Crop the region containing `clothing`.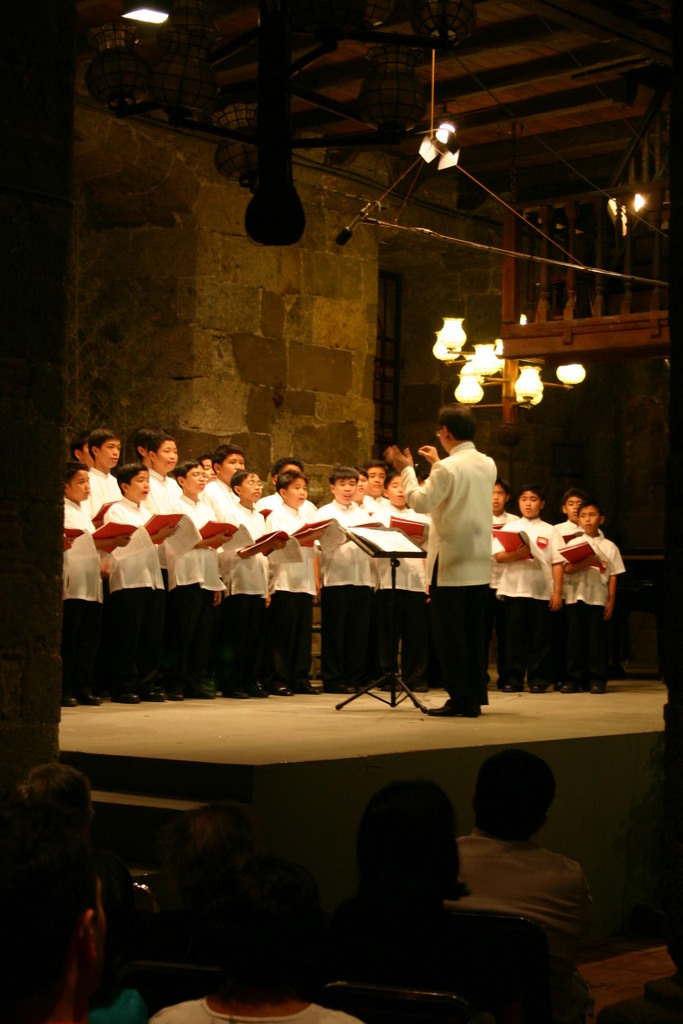
Crop region: [x1=160, y1=486, x2=228, y2=693].
